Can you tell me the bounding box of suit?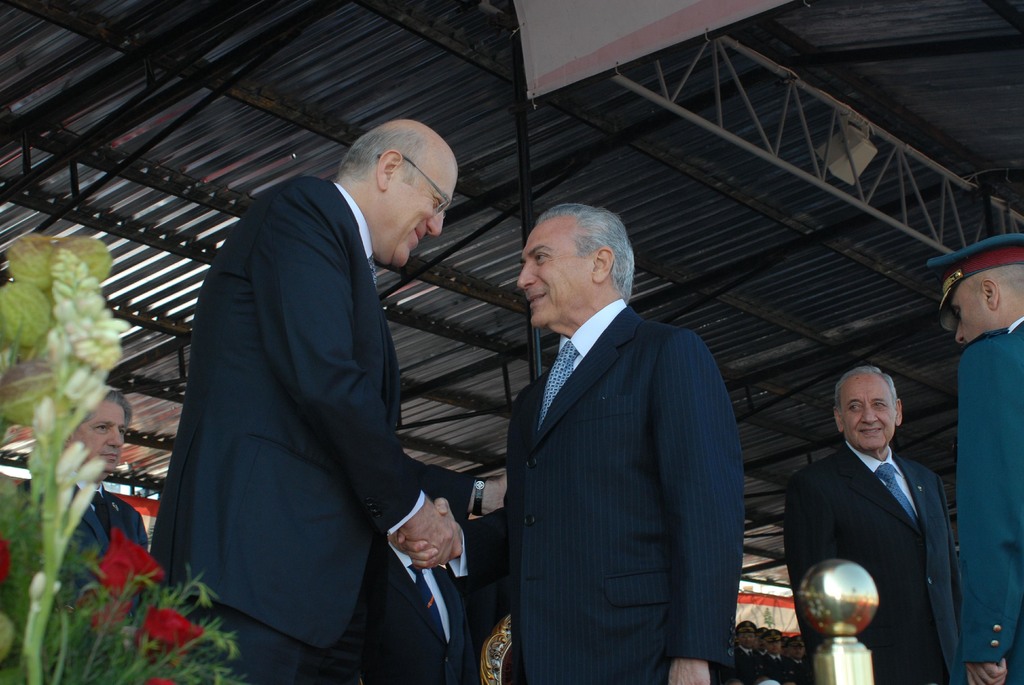
left=147, top=115, right=476, bottom=664.
